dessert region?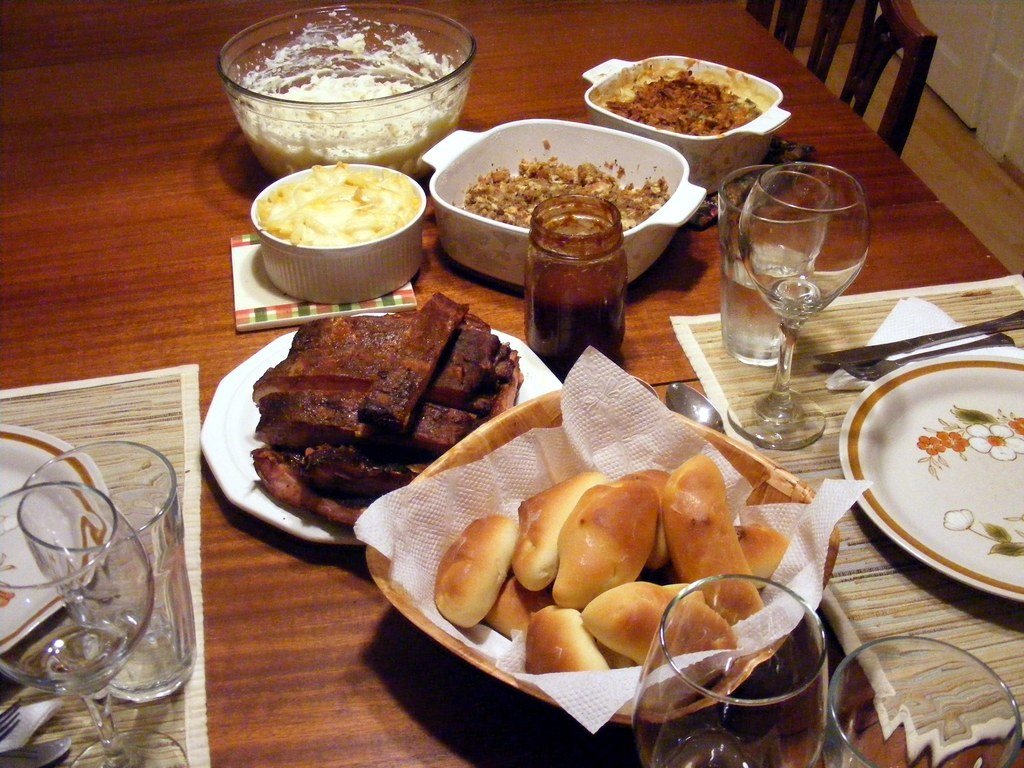
[left=433, top=514, right=520, bottom=621]
